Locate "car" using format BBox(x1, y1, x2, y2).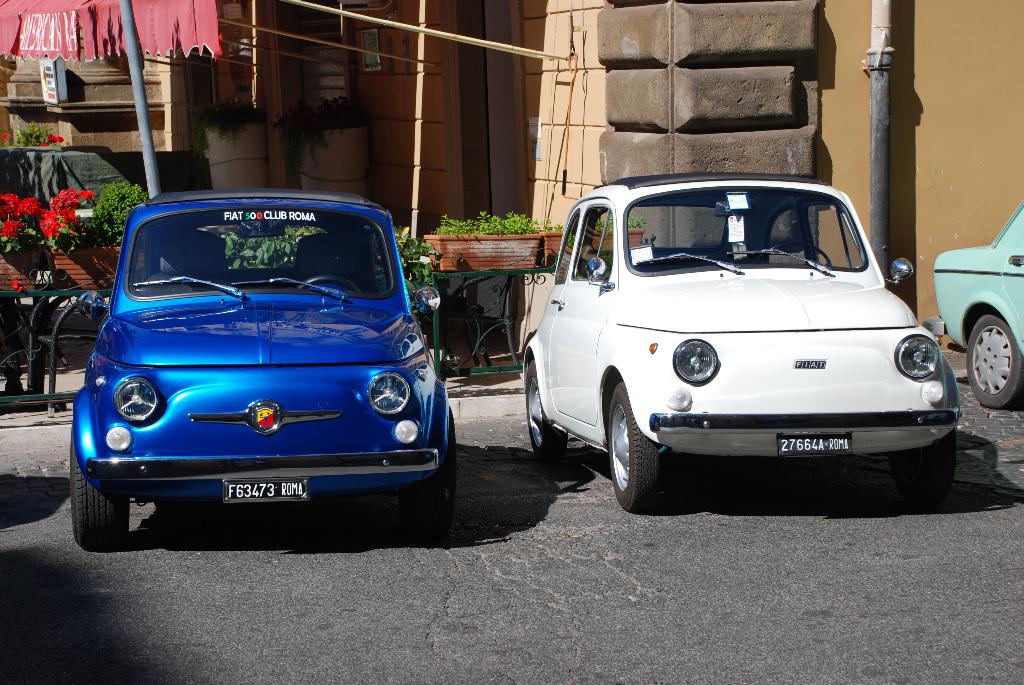
BBox(924, 198, 1023, 405).
